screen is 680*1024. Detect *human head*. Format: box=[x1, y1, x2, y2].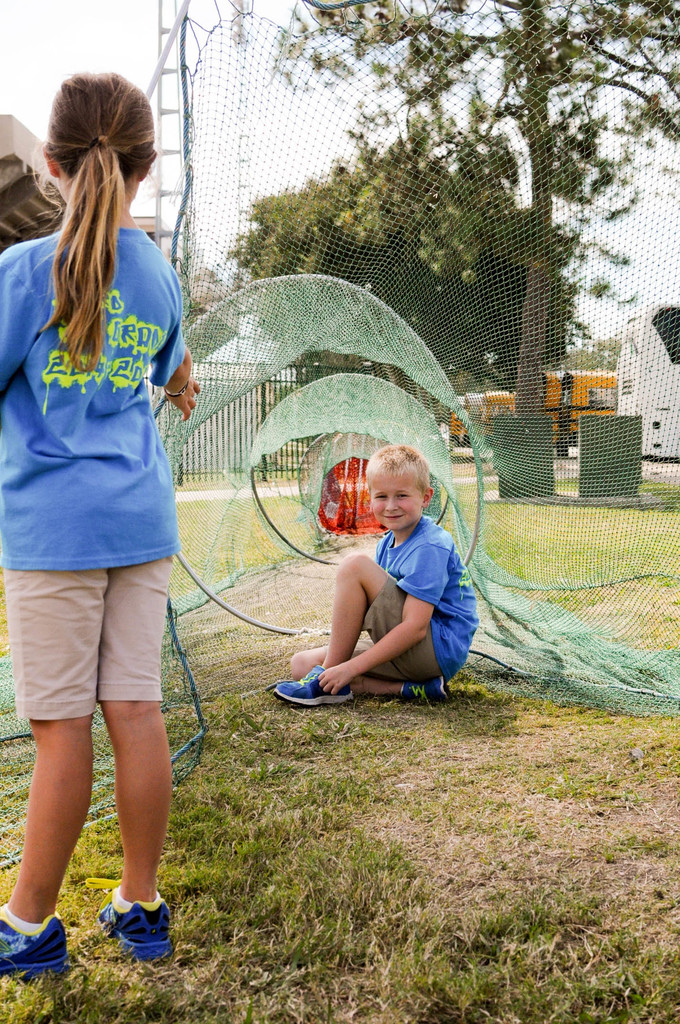
box=[44, 70, 156, 207].
